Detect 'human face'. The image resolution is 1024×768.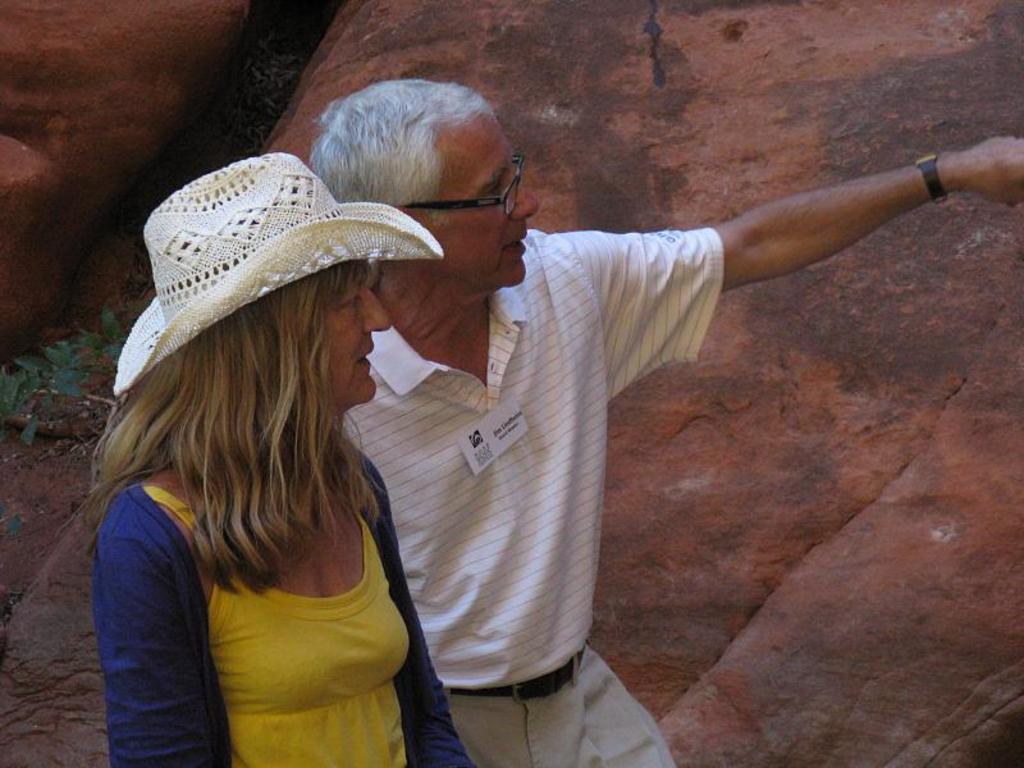
(323,250,392,404).
